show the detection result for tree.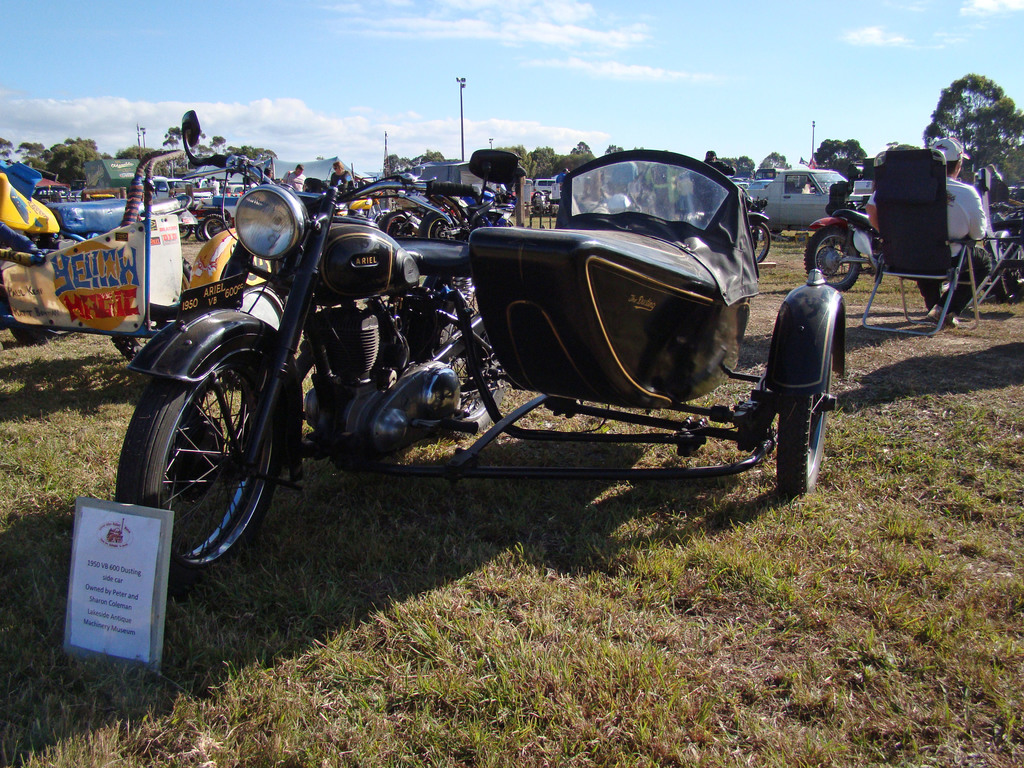
box=[389, 157, 417, 170].
